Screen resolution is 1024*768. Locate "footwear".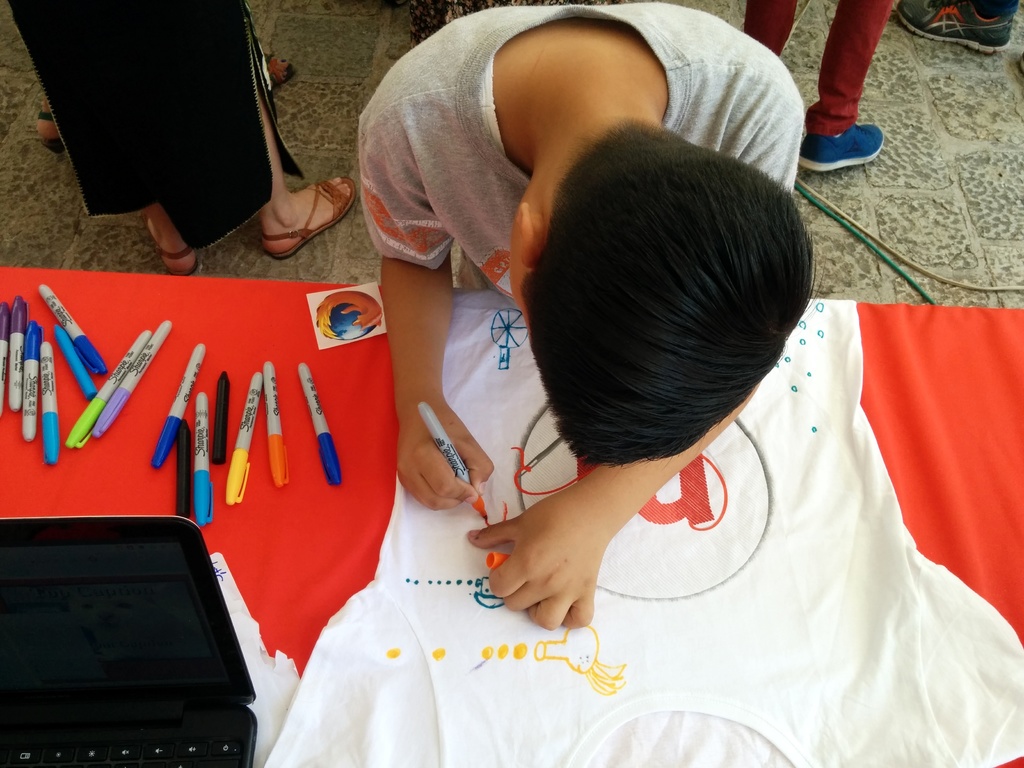
<box>890,0,1014,57</box>.
